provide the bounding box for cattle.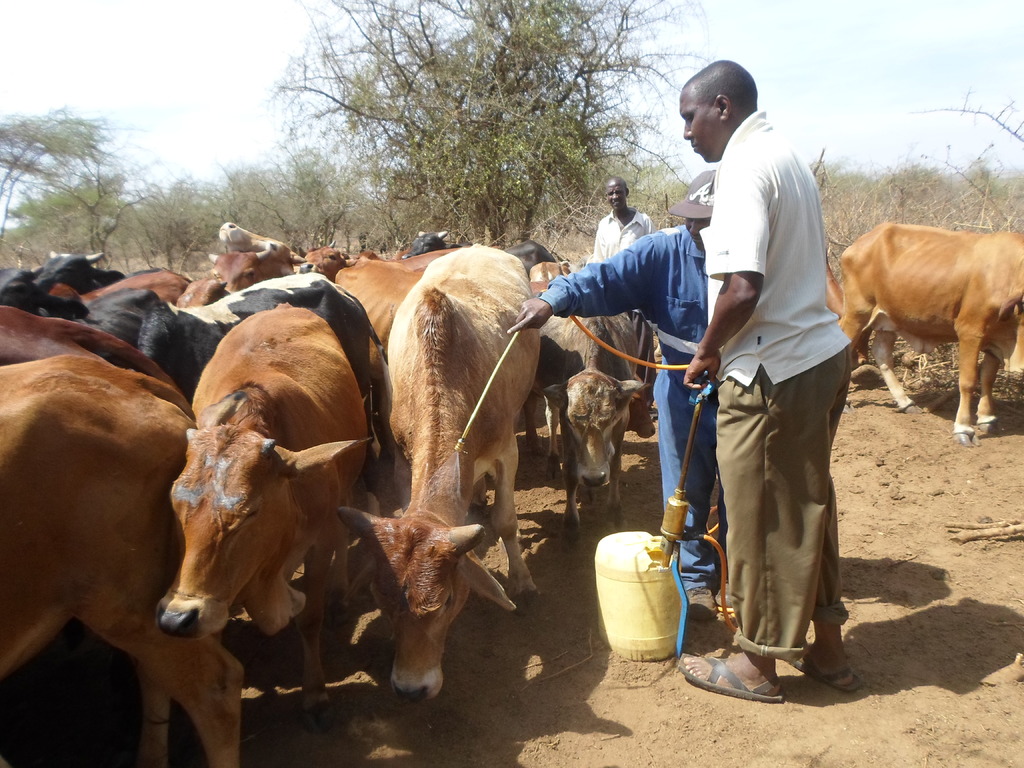
rect(0, 262, 174, 349).
